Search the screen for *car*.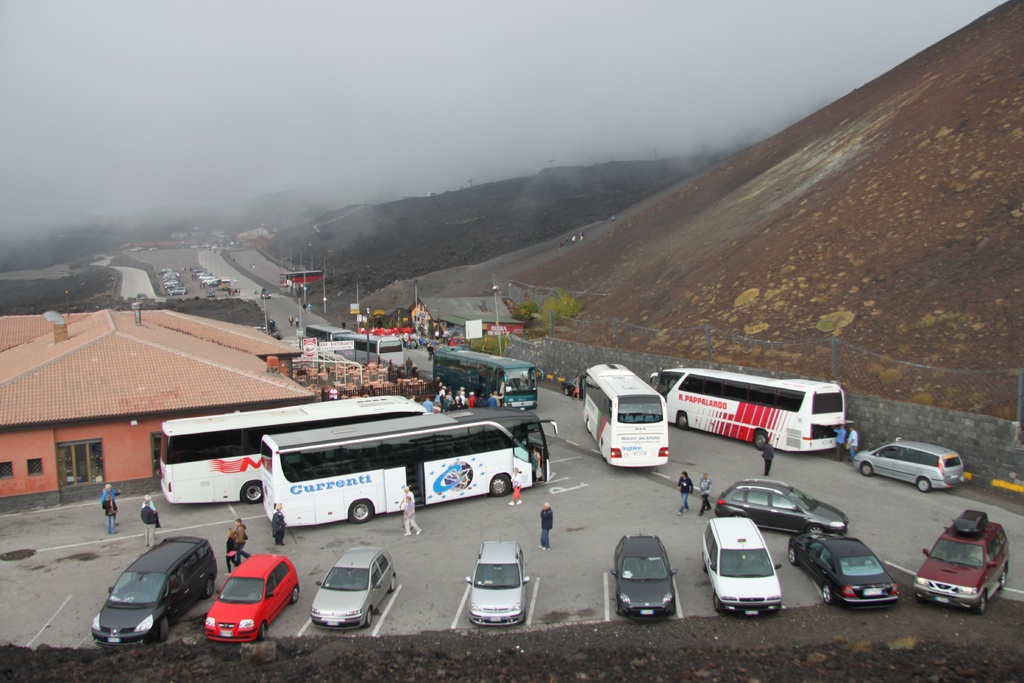
Found at [786, 531, 901, 608].
